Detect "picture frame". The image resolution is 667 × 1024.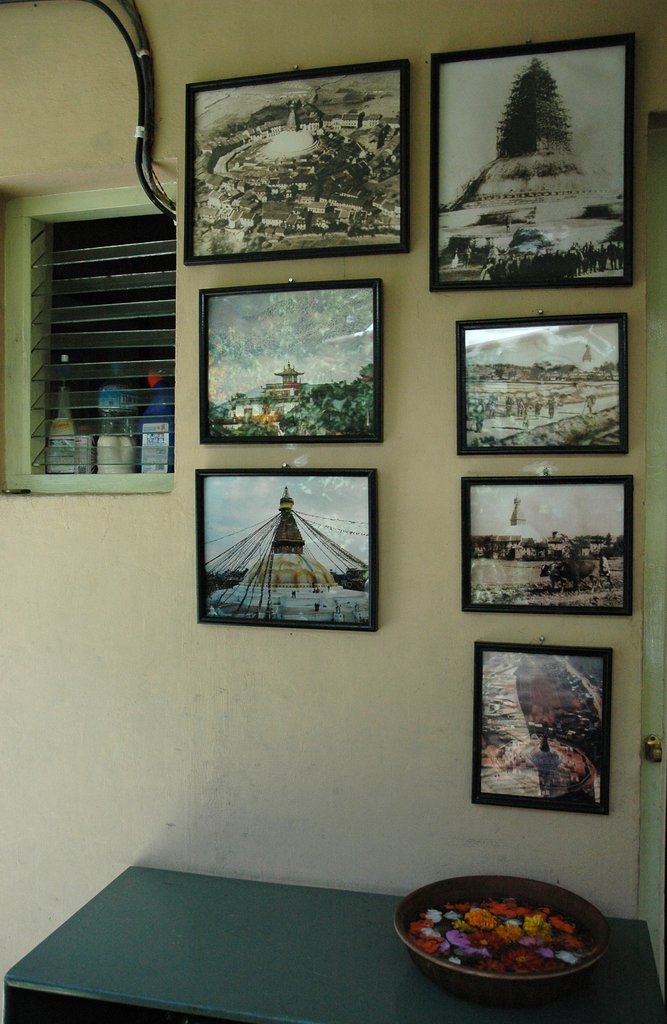
bbox=(470, 641, 610, 816).
